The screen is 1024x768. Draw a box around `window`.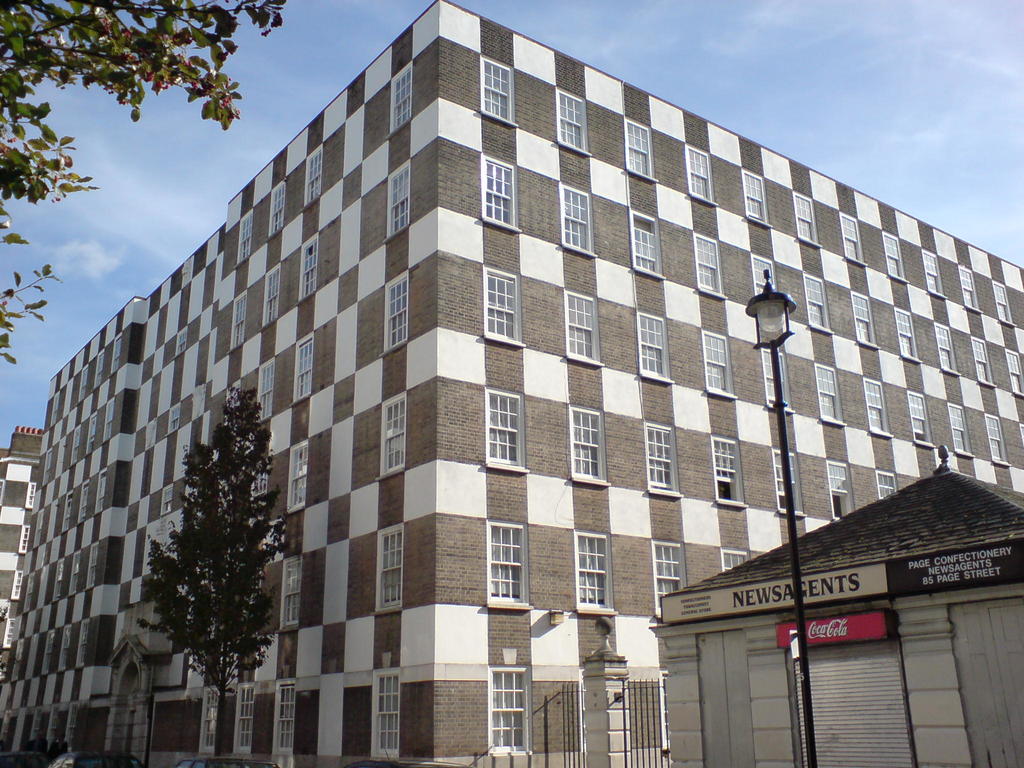
95/349/104/390.
